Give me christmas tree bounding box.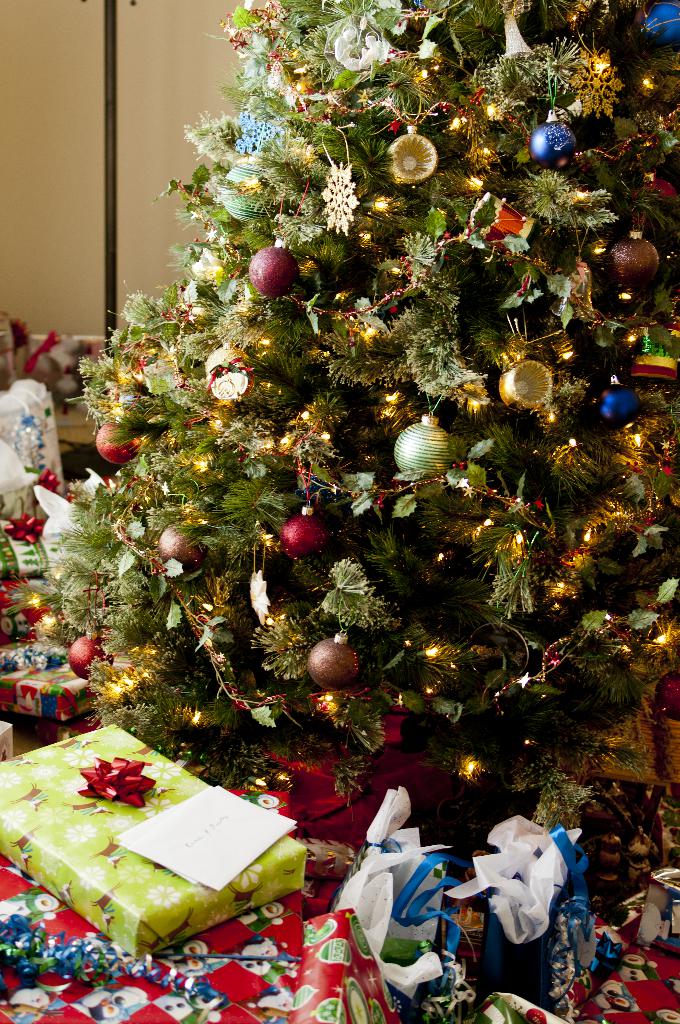
(0,0,679,846).
